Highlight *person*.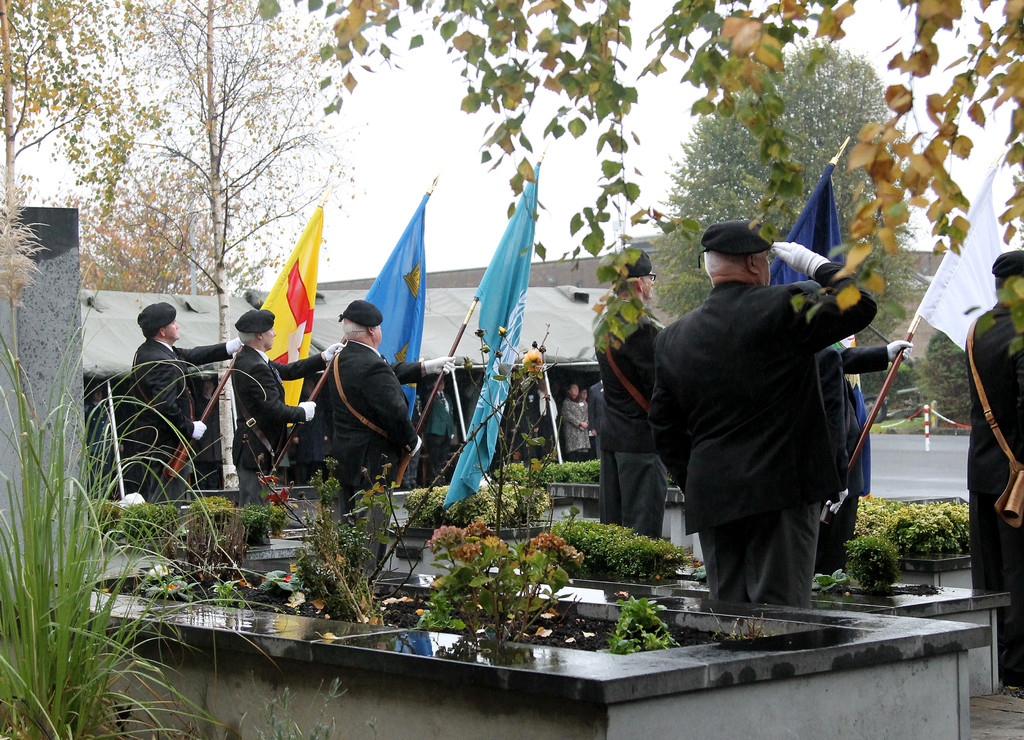
Highlighted region: <region>956, 255, 1023, 700</region>.
